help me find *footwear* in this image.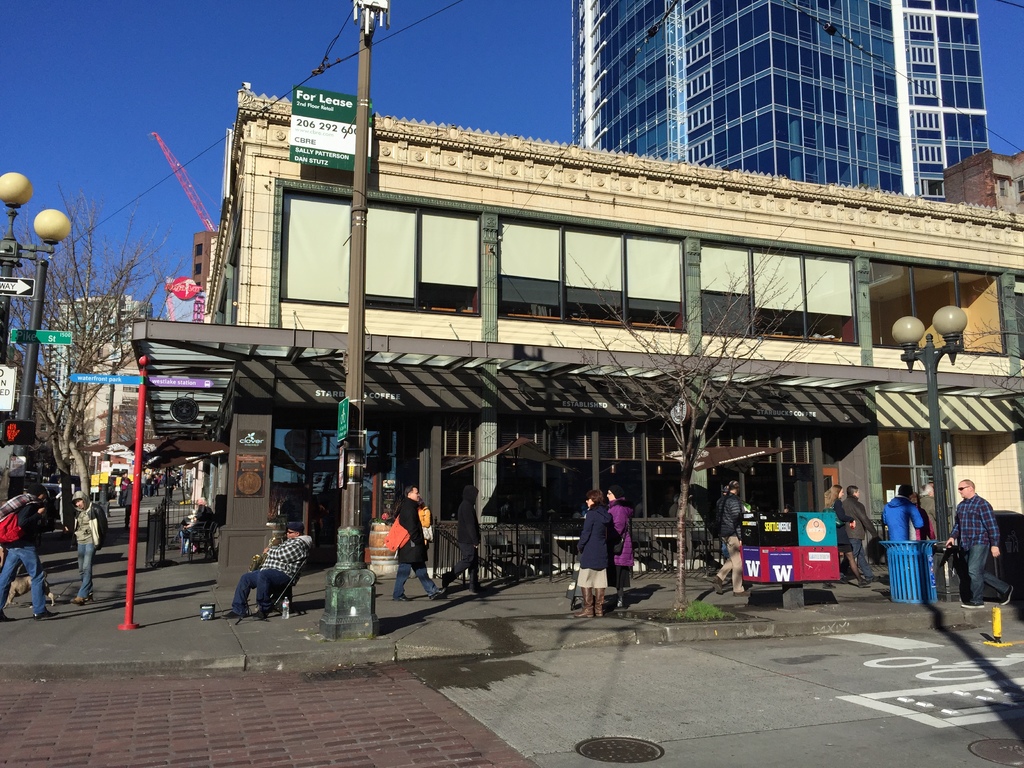
Found it: bbox=(84, 595, 92, 601).
